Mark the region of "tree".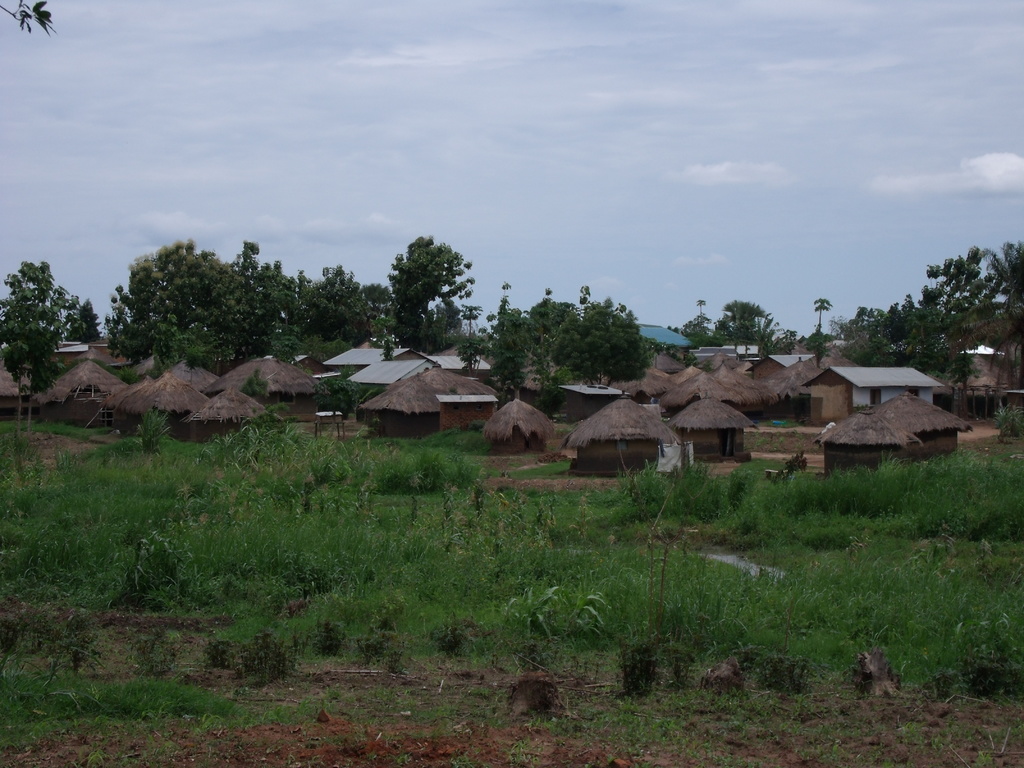
Region: 367 224 477 360.
